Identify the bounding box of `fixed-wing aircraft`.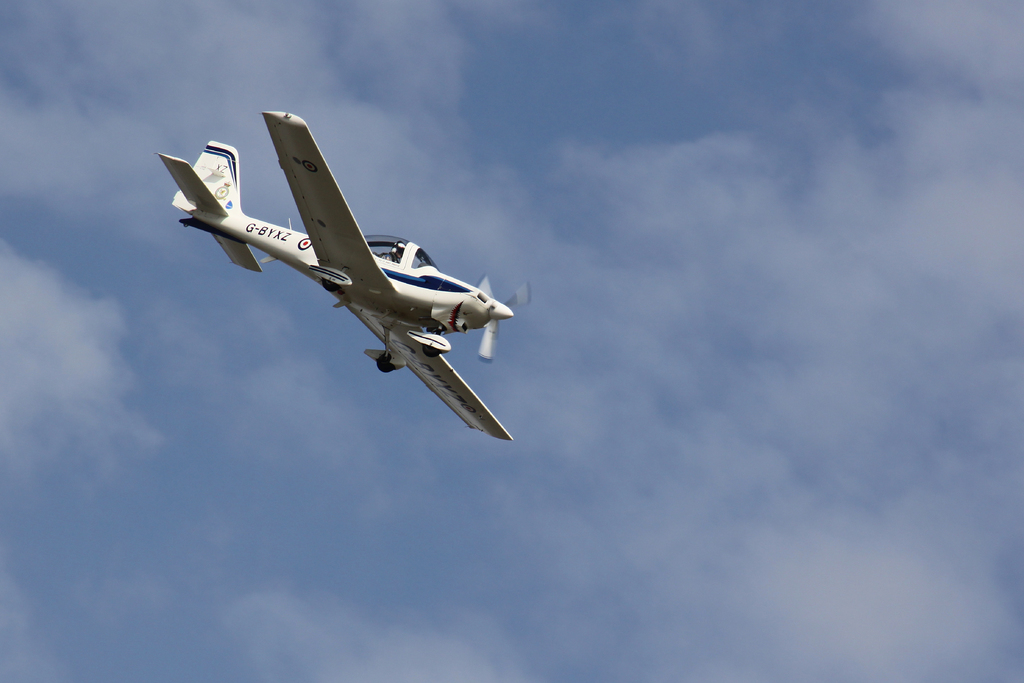
(155,104,541,440).
